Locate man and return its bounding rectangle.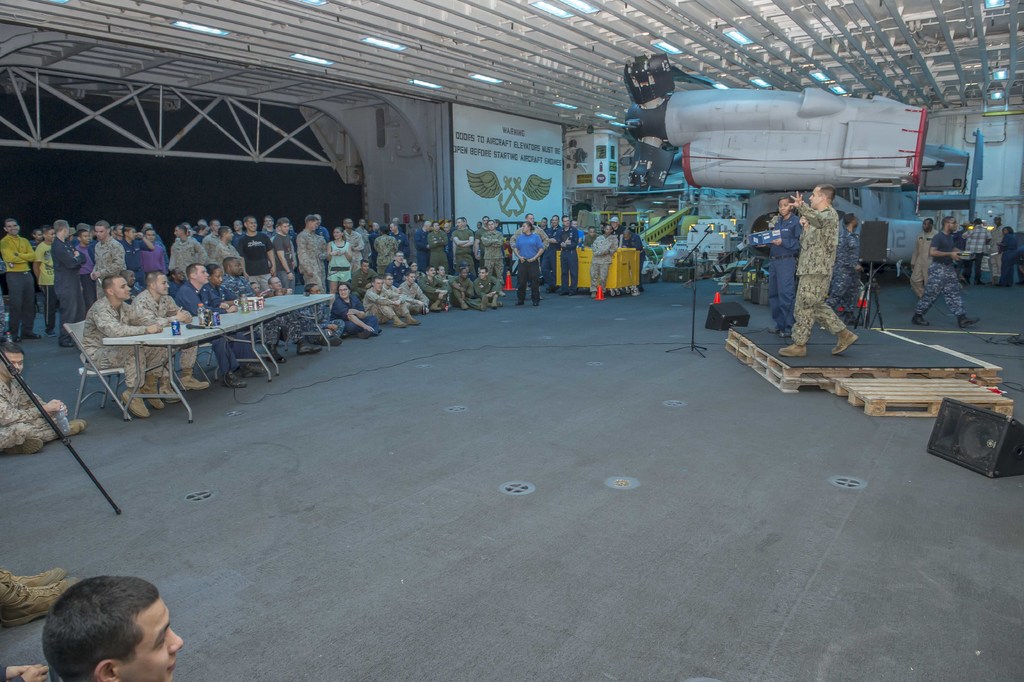
[471, 212, 491, 242].
